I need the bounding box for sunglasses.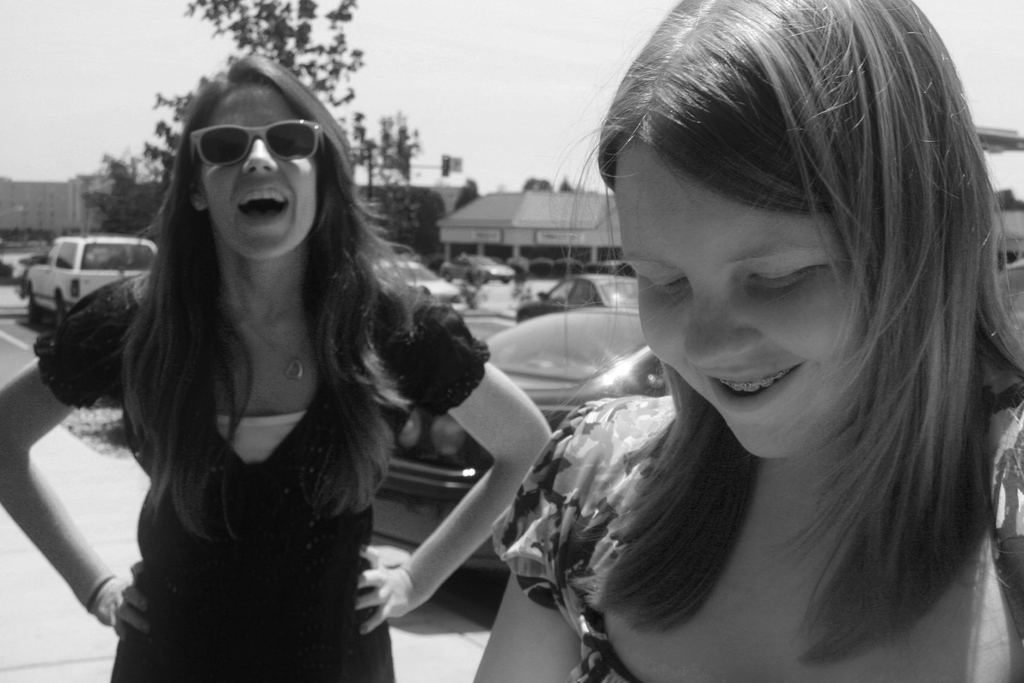
Here it is: [left=188, top=119, right=325, bottom=173].
